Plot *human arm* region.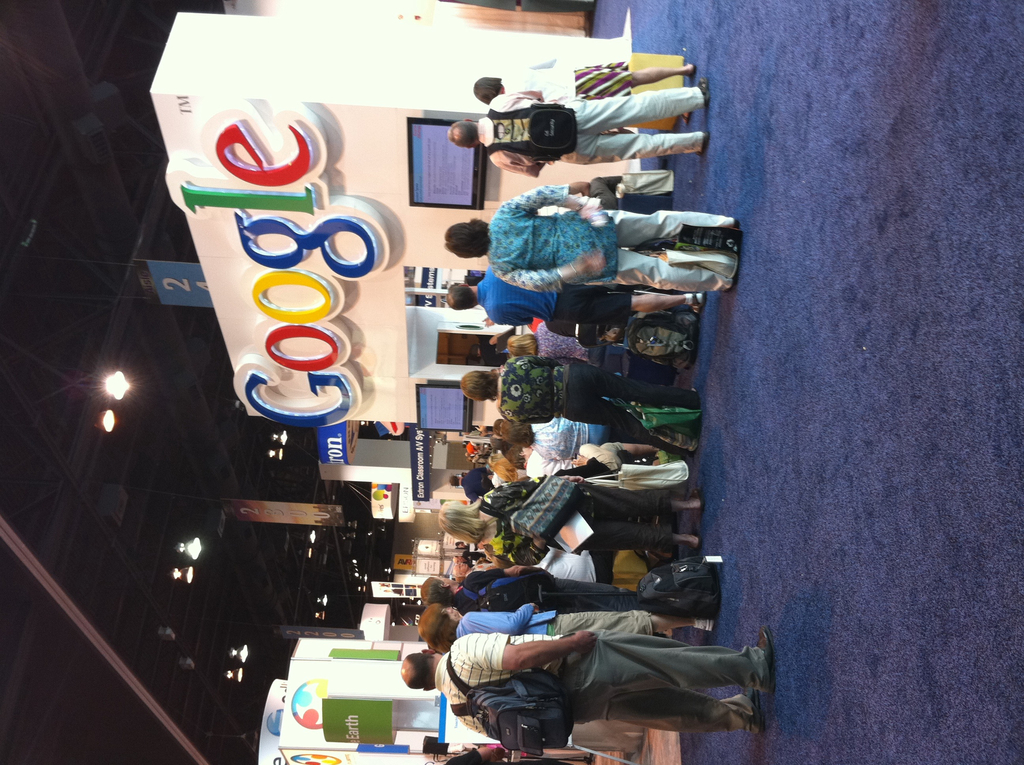
Plotted at 488:535:545:562.
